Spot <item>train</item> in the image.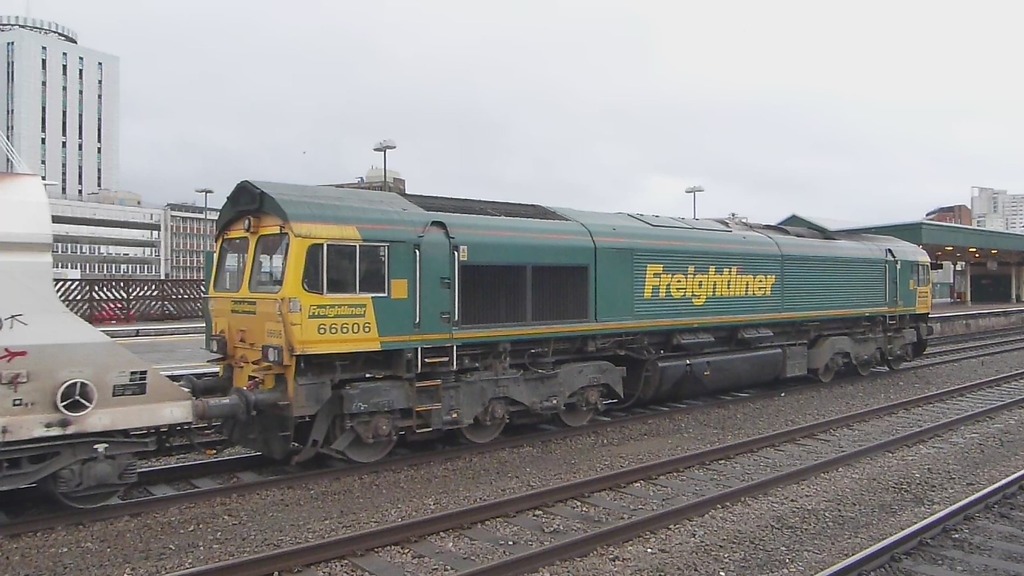
<item>train</item> found at {"left": 0, "top": 167, "right": 936, "bottom": 515}.
